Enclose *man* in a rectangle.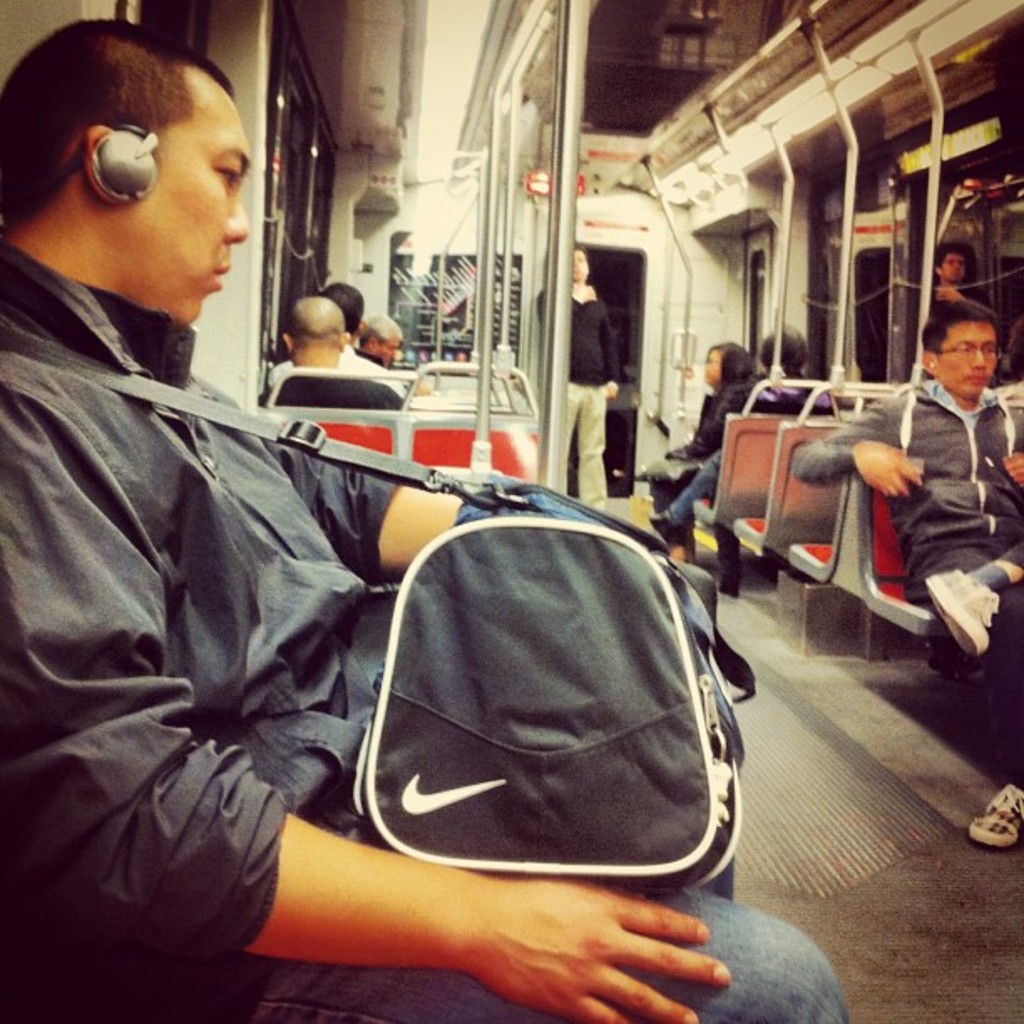
box=[927, 243, 972, 298].
